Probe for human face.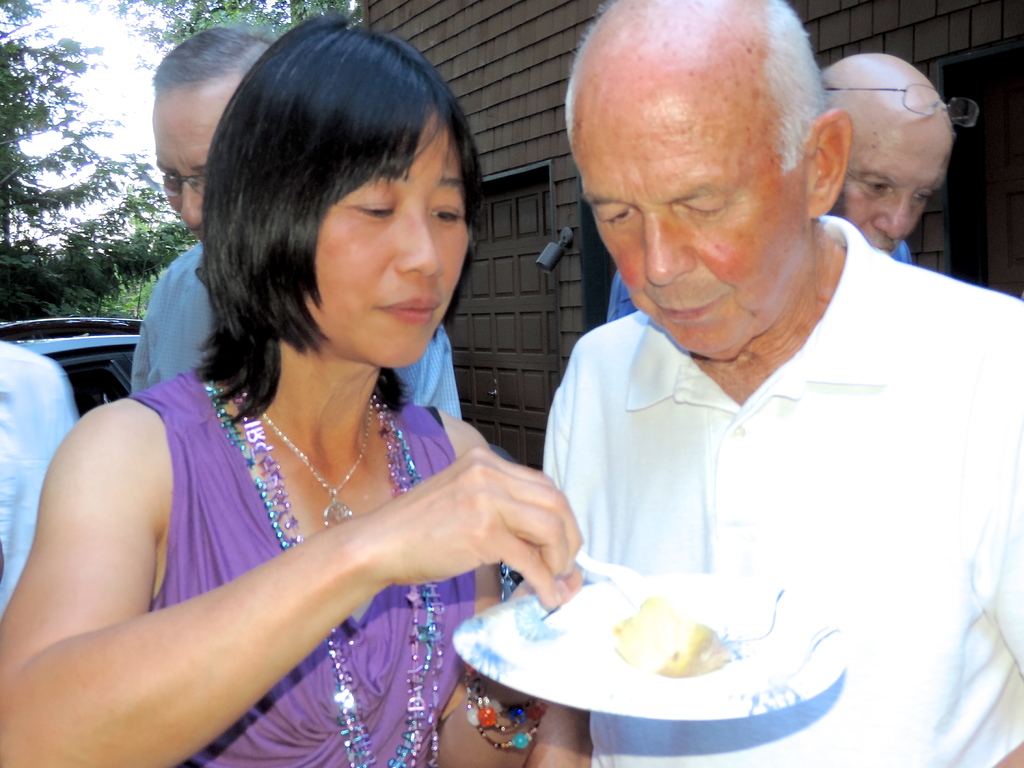
Probe result: bbox=(156, 83, 241, 236).
